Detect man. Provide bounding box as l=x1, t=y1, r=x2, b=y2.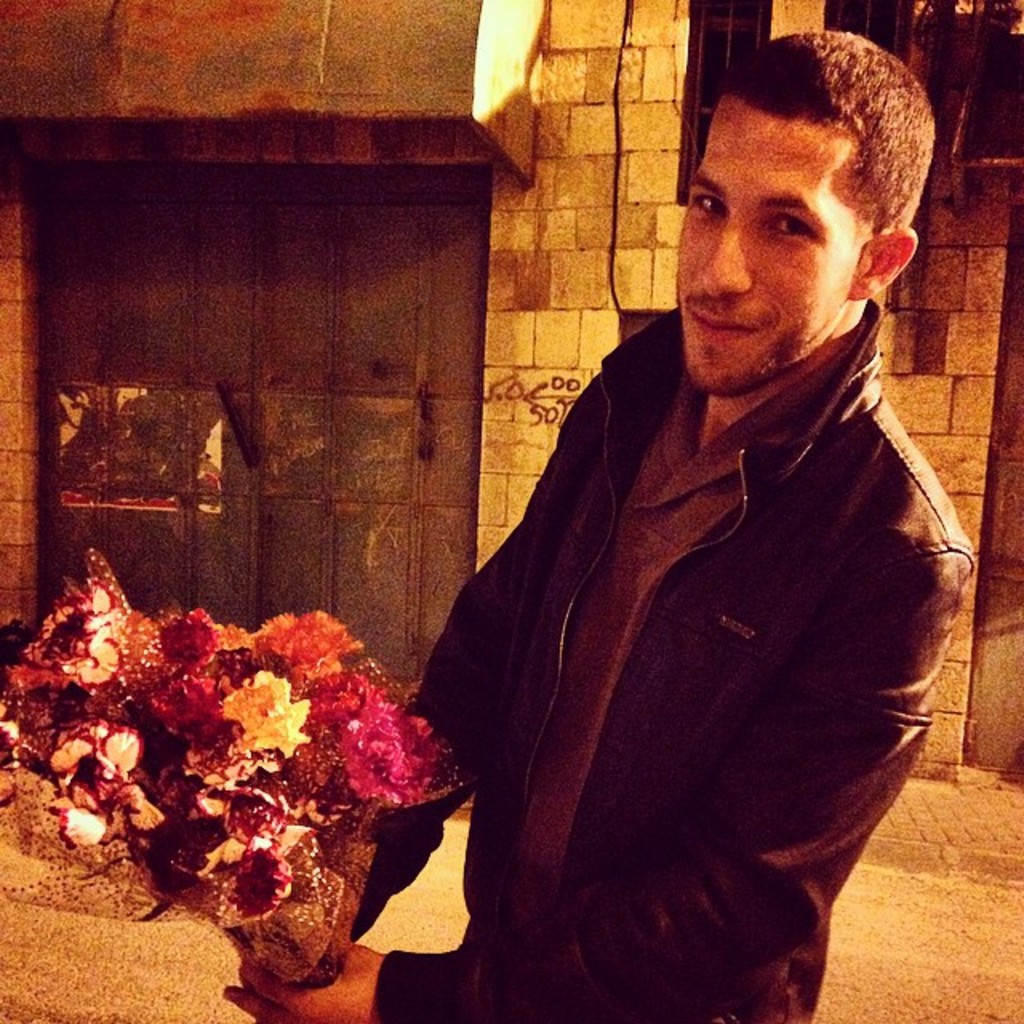
l=222, t=32, r=973, b=1022.
